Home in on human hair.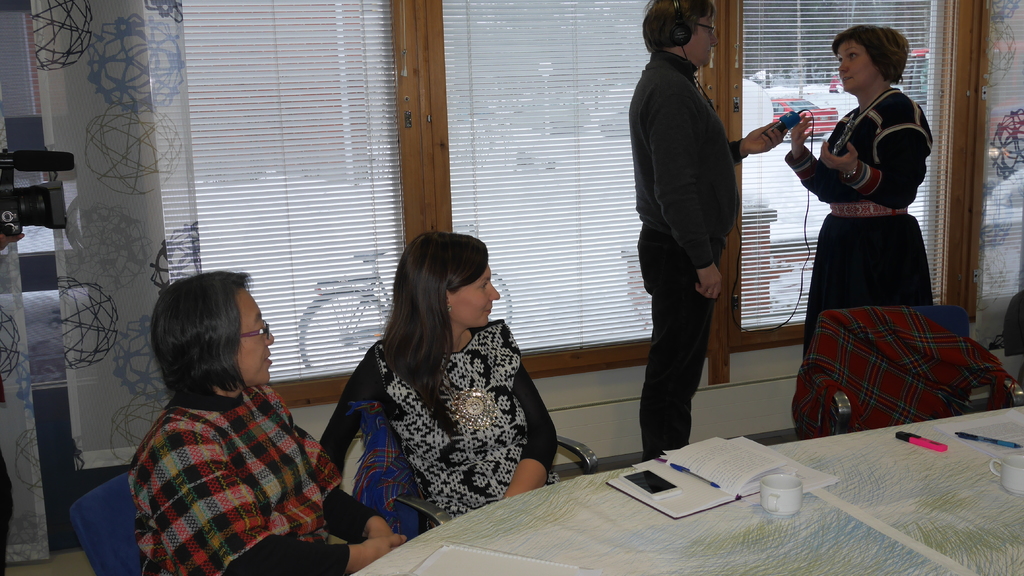
Homed in at locate(830, 24, 909, 85).
